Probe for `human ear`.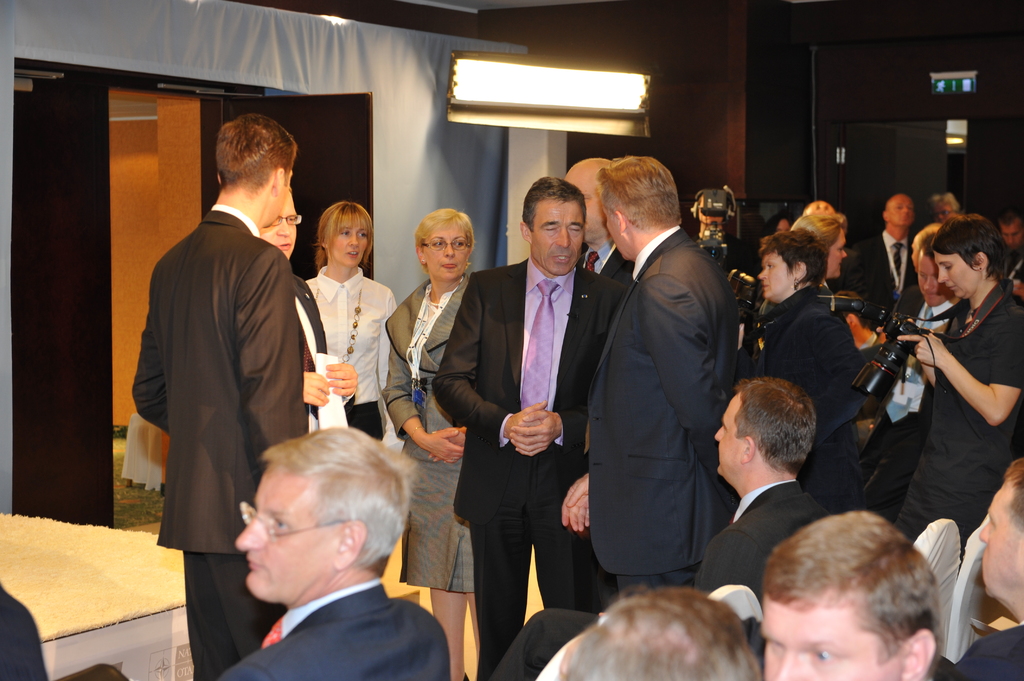
Probe result: pyautogui.locateOnScreen(796, 260, 807, 284).
